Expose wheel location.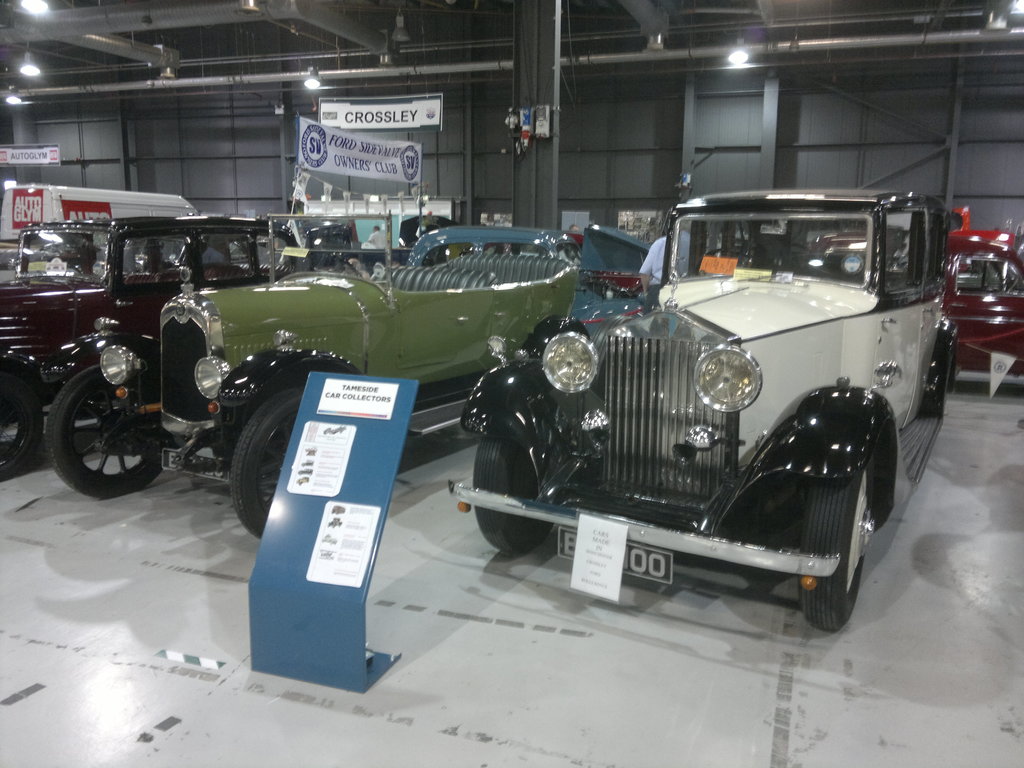
Exposed at bbox(468, 440, 550, 550).
